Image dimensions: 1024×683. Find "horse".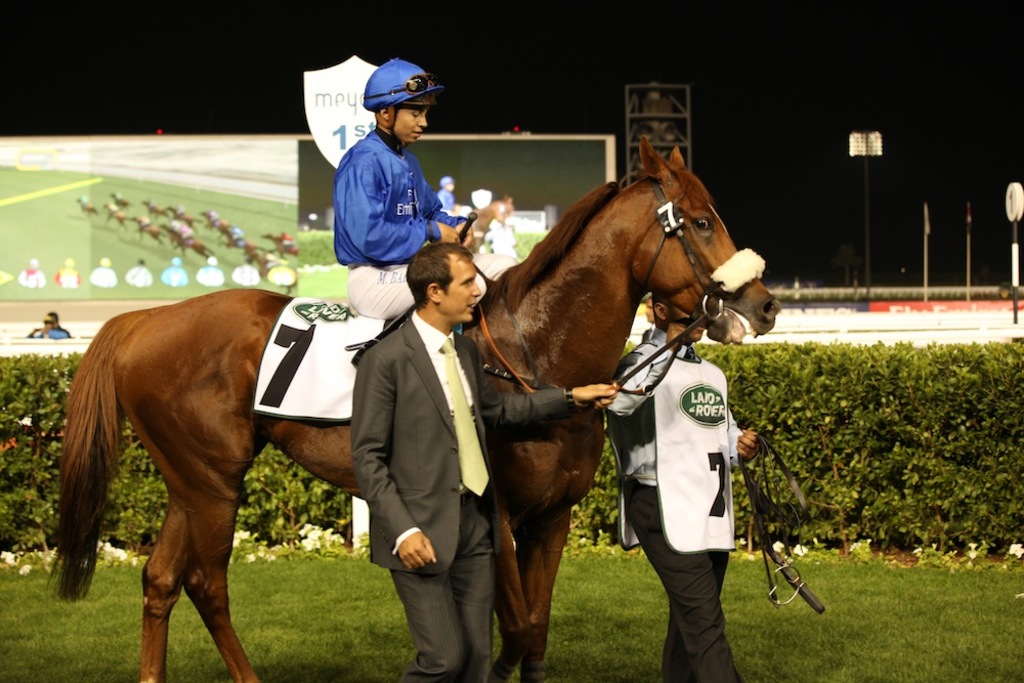
<box>163,218,212,261</box>.
